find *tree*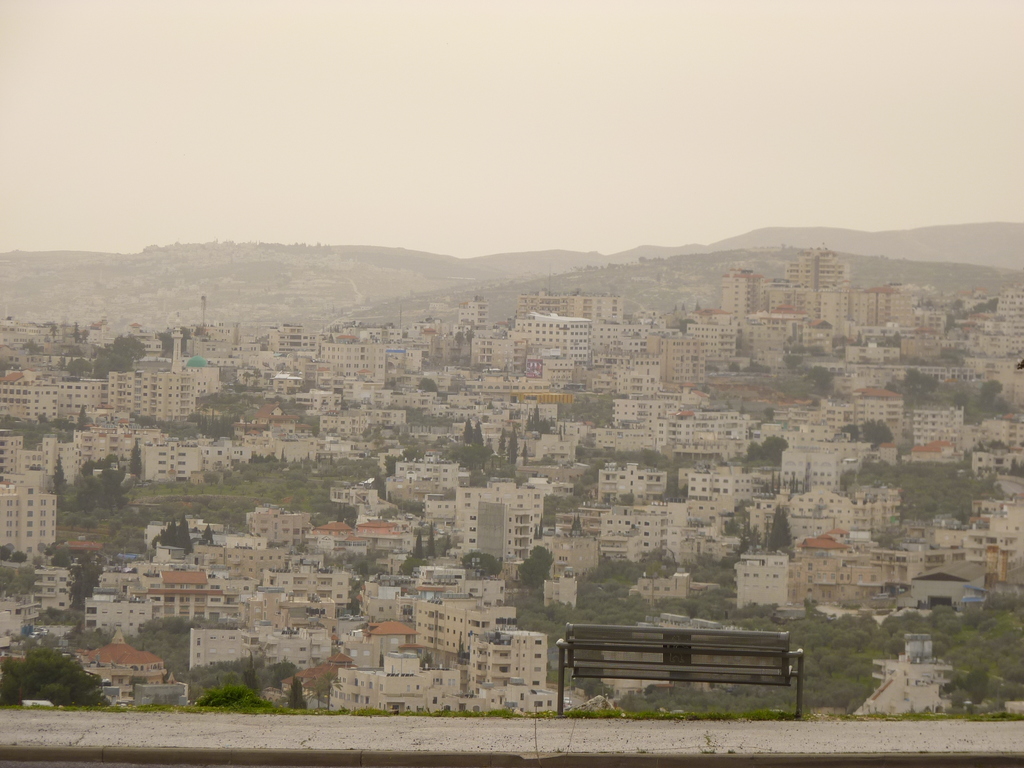
129, 438, 141, 482
